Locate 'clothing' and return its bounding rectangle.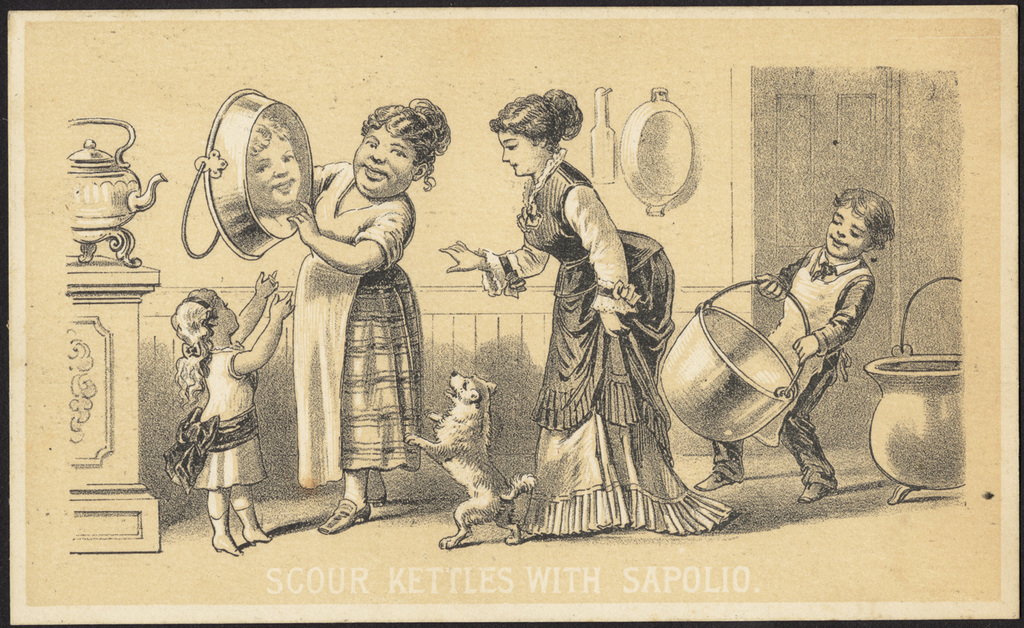
<bbox>481, 148, 734, 539</bbox>.
